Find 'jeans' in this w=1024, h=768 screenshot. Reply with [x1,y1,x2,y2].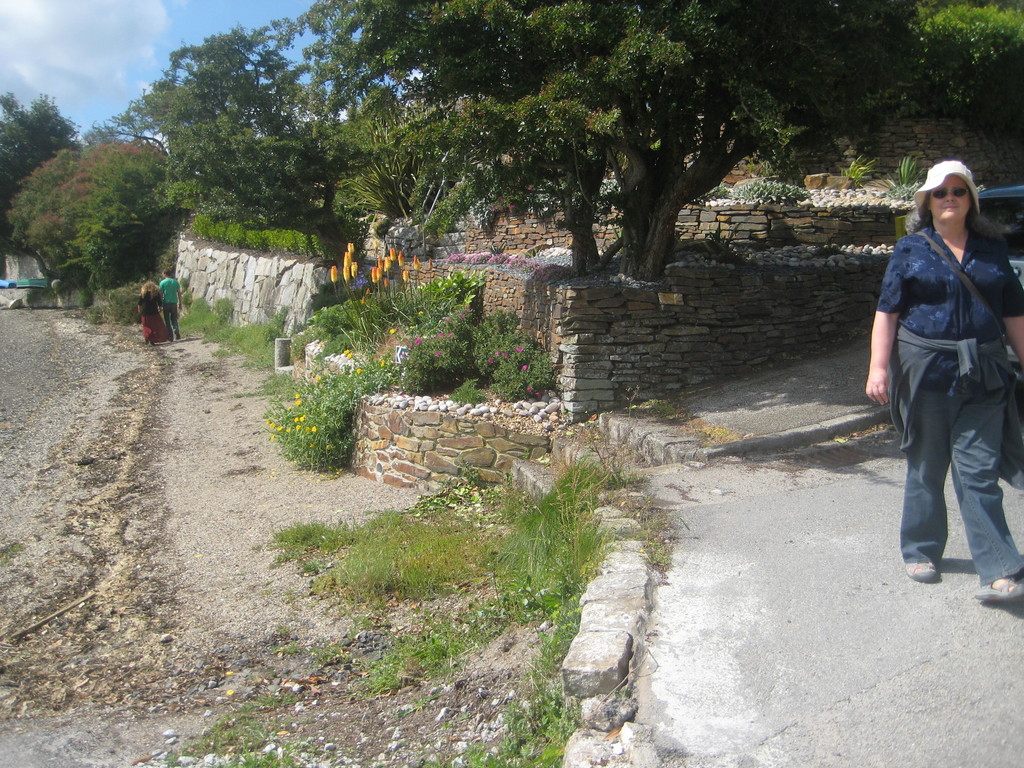
[895,335,1016,595].
